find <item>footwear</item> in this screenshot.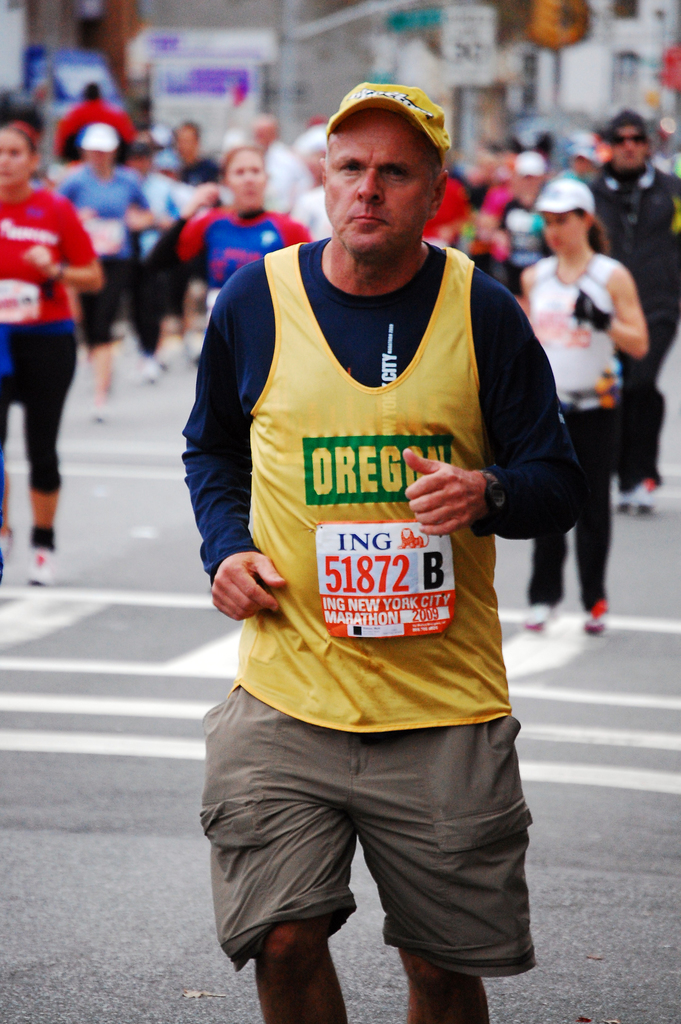
The bounding box for <item>footwear</item> is {"x1": 0, "y1": 526, "x2": 17, "y2": 557}.
